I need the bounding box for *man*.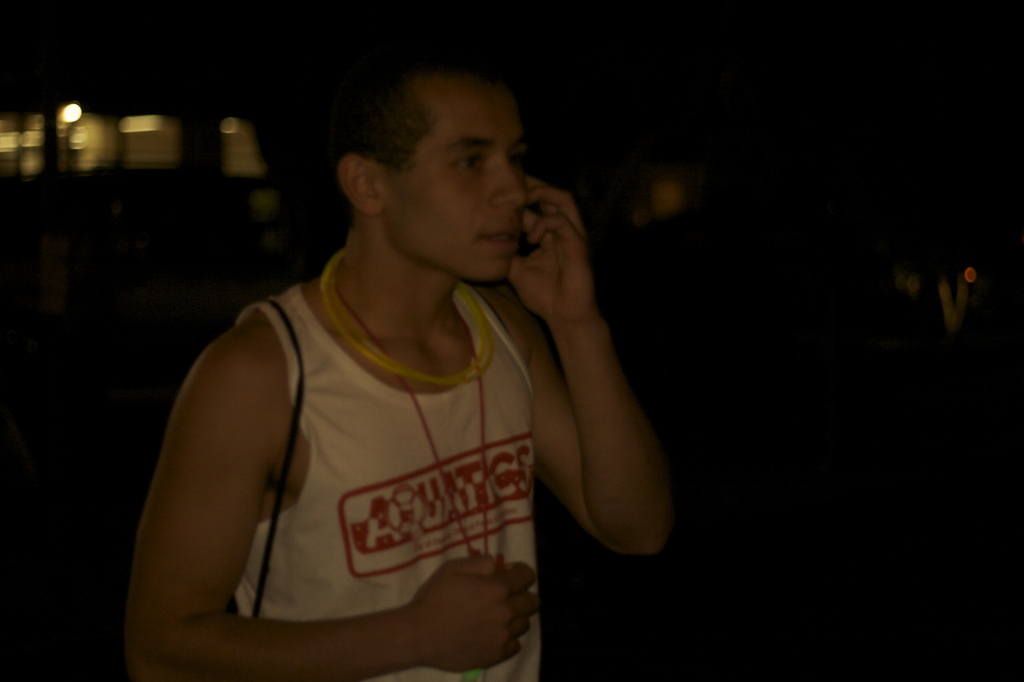
Here it is: 108/43/691/645.
